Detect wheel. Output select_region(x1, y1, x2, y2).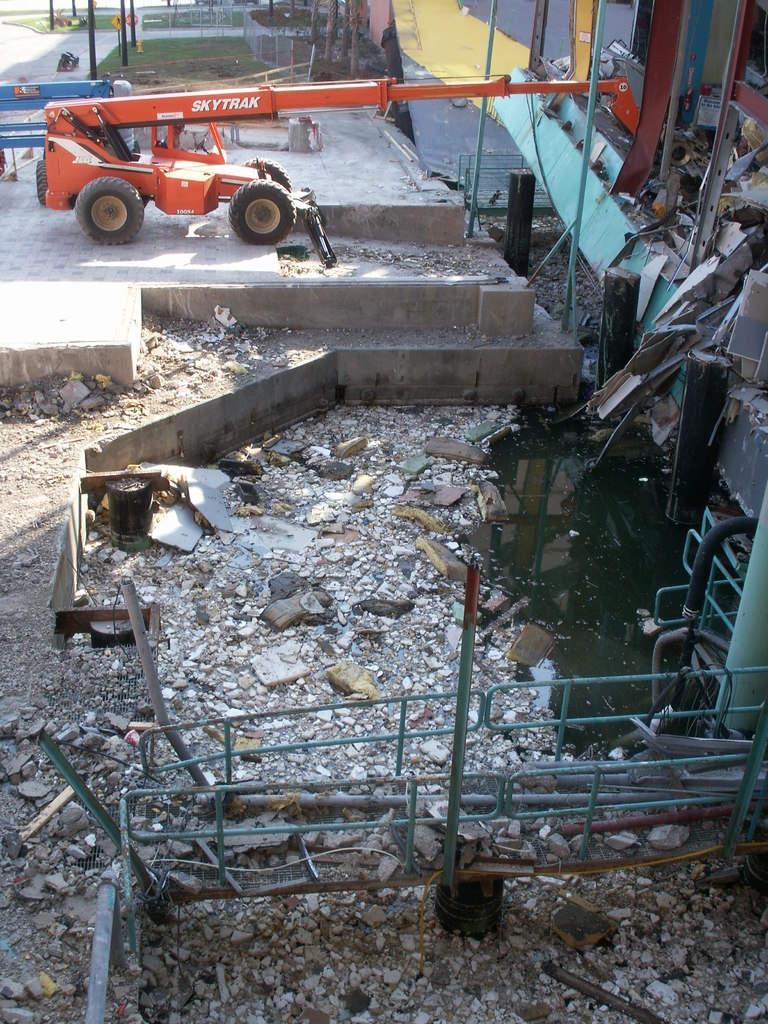
select_region(222, 179, 294, 253).
